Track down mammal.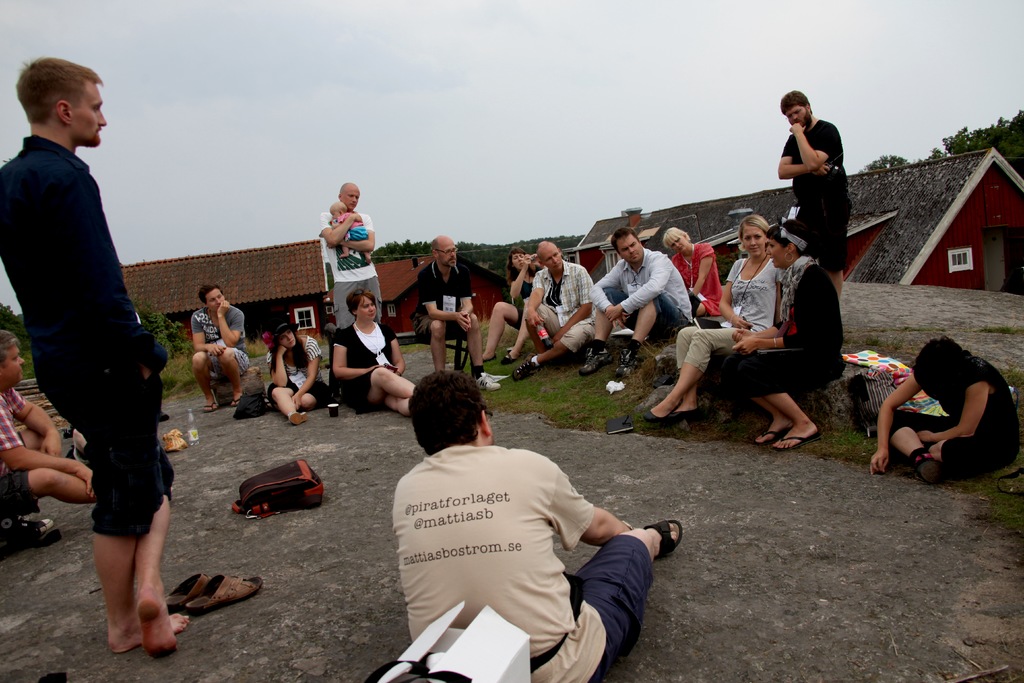
Tracked to (0,326,96,520).
